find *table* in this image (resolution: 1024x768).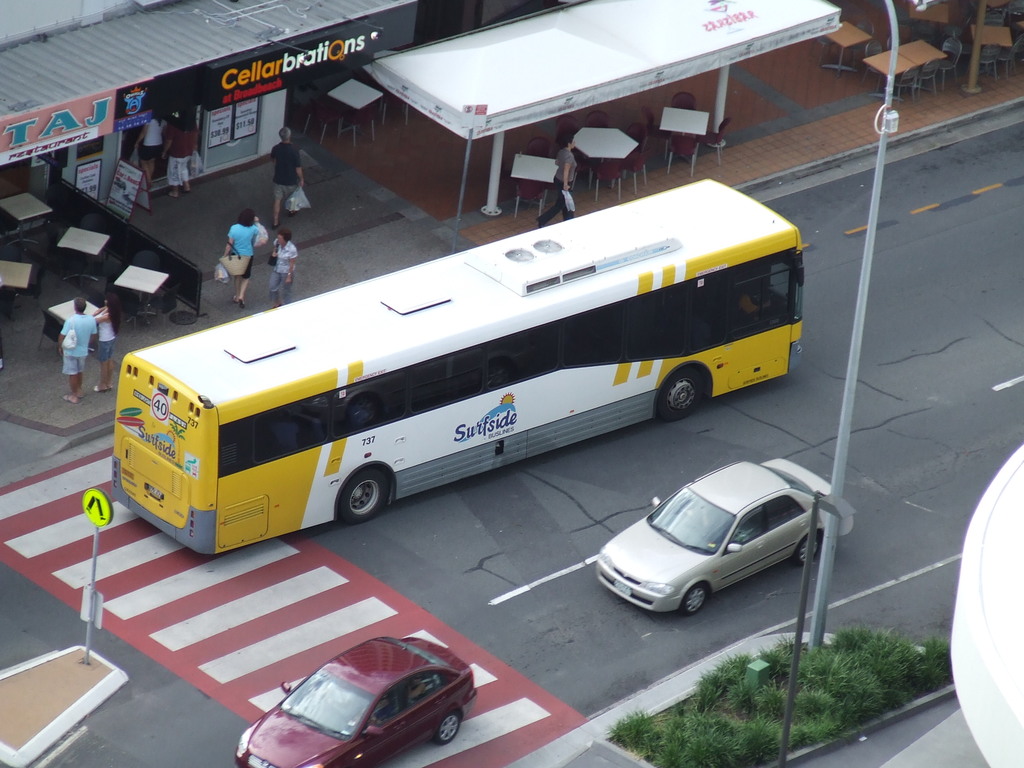
box(911, 0, 952, 31).
